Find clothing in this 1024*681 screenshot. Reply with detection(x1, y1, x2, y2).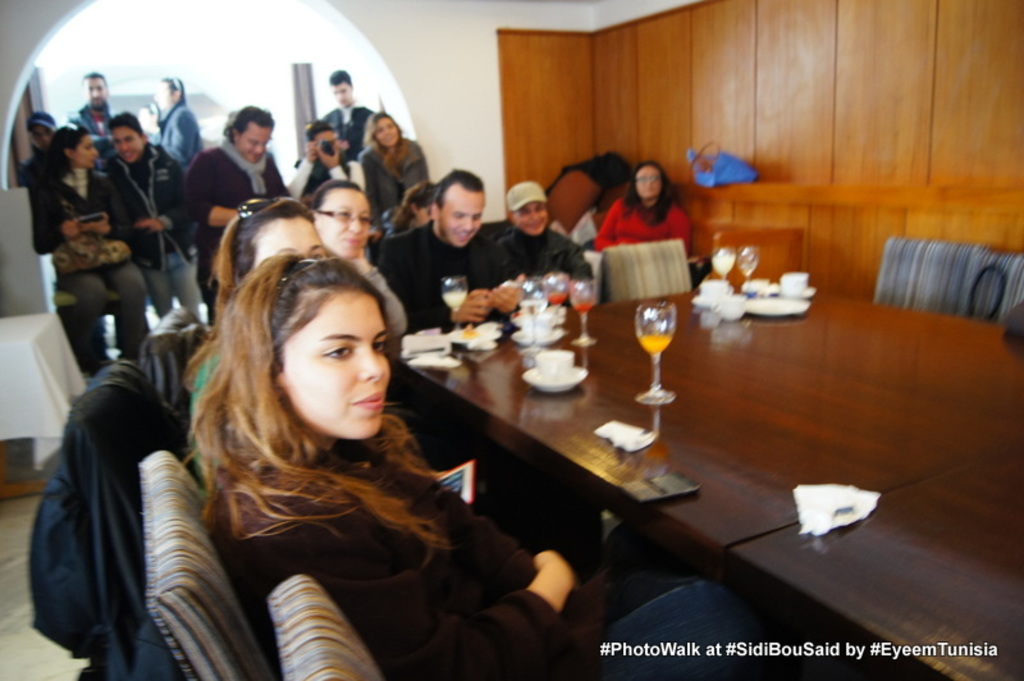
detection(387, 225, 503, 326).
